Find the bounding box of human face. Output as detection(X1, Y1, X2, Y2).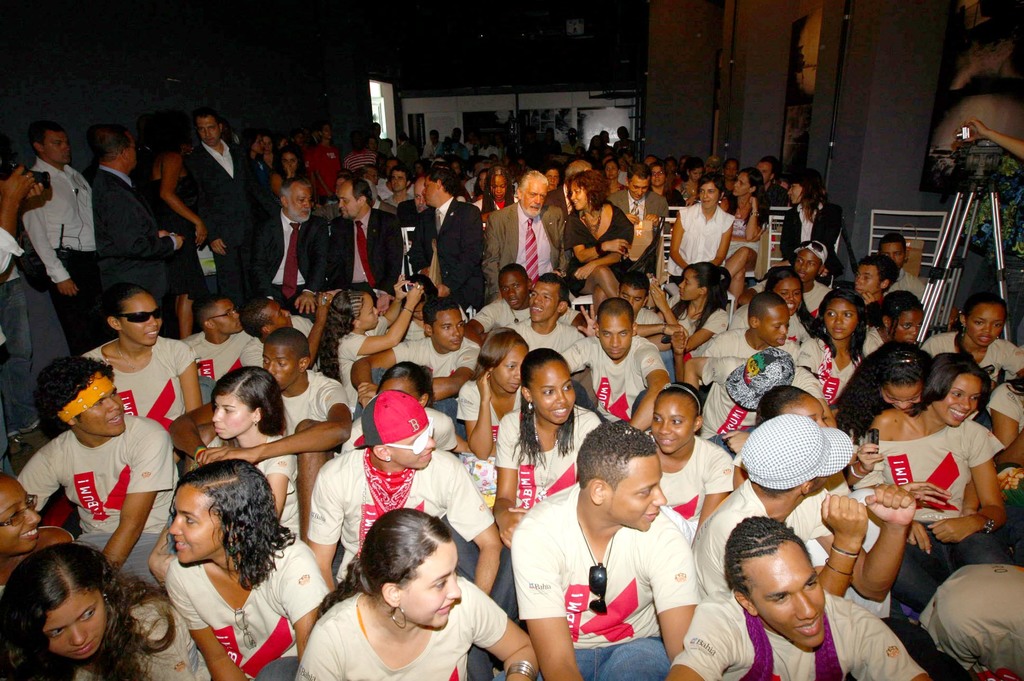
detection(263, 345, 300, 389).
